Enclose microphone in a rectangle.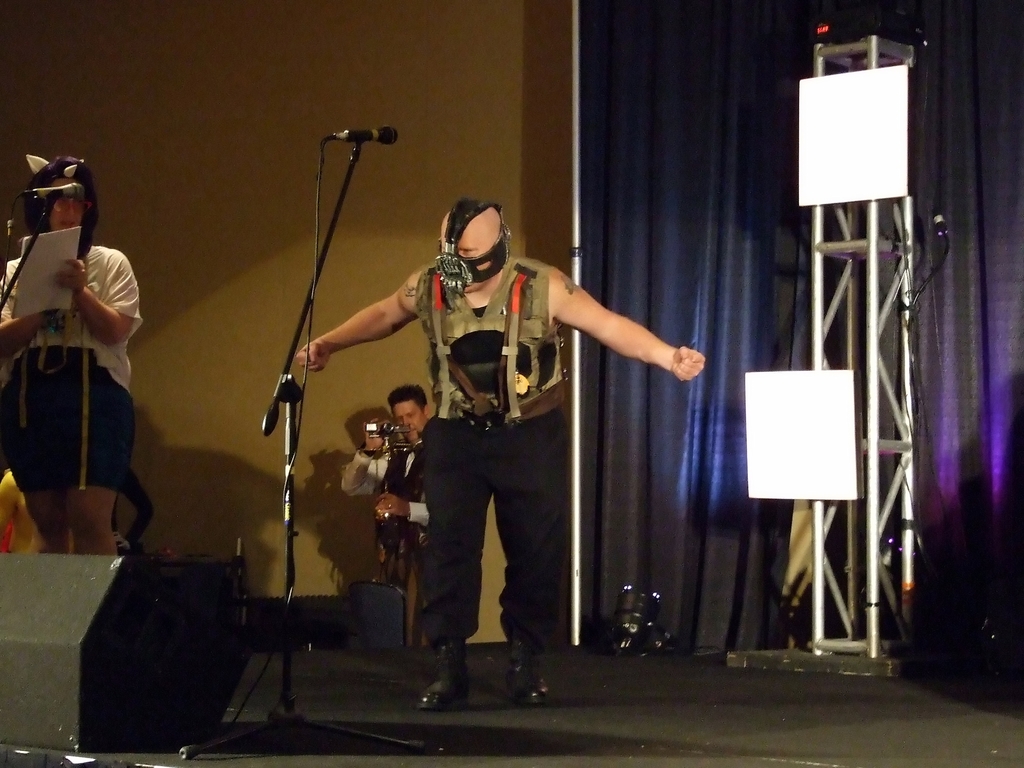
(332,124,398,142).
